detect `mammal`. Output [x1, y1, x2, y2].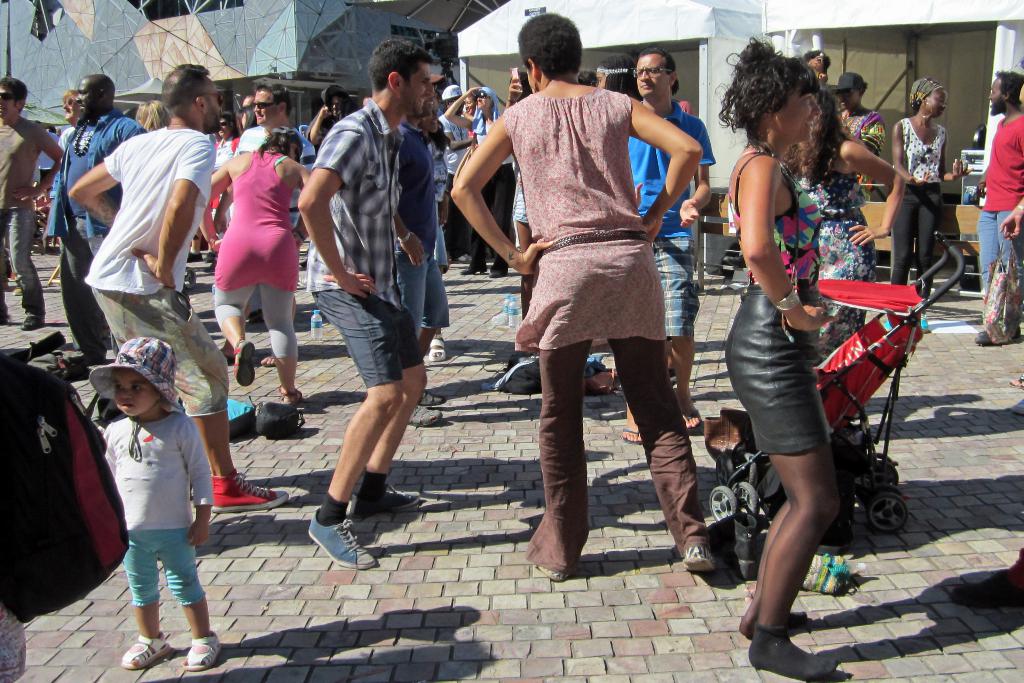
[44, 74, 152, 373].
